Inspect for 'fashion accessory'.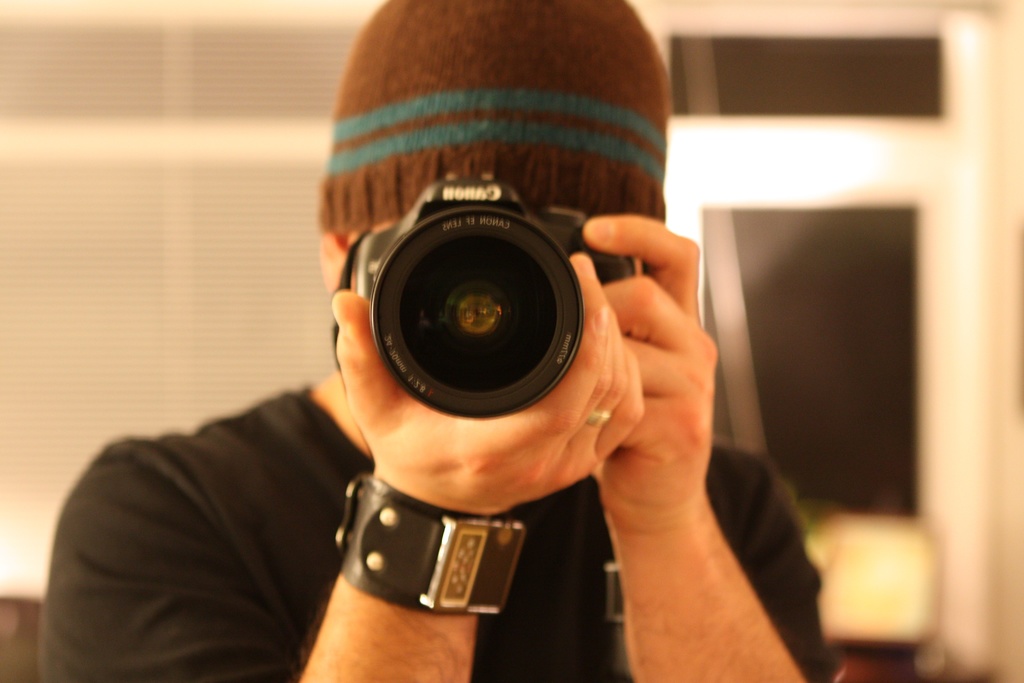
Inspection: (586,406,614,426).
